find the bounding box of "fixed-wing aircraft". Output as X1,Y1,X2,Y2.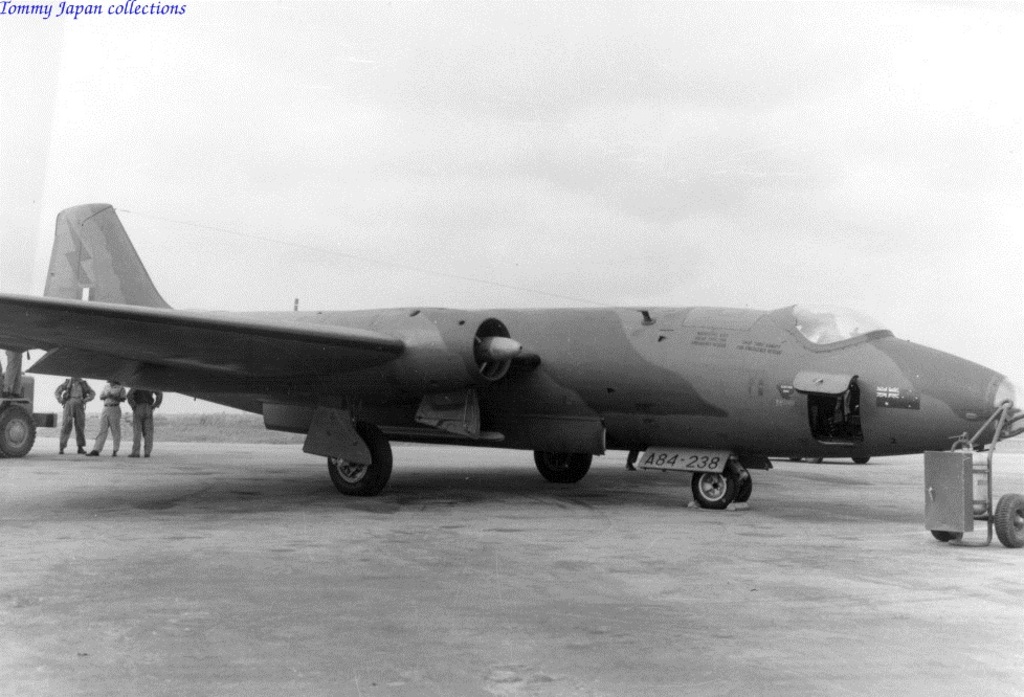
0,199,1023,512.
